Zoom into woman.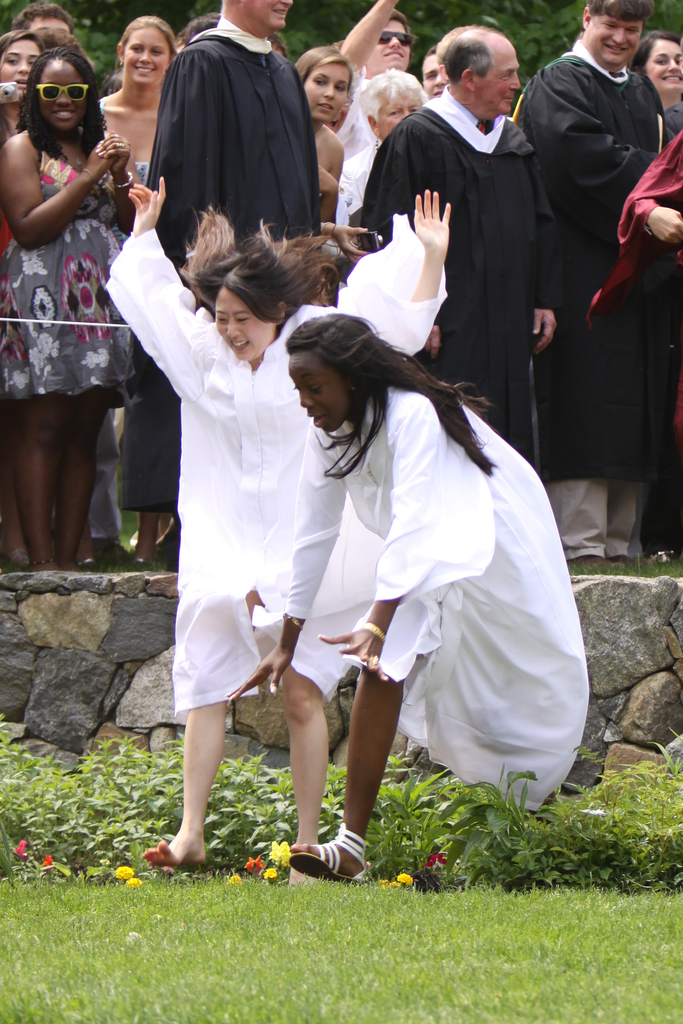
Zoom target: bbox=[6, 34, 167, 575].
